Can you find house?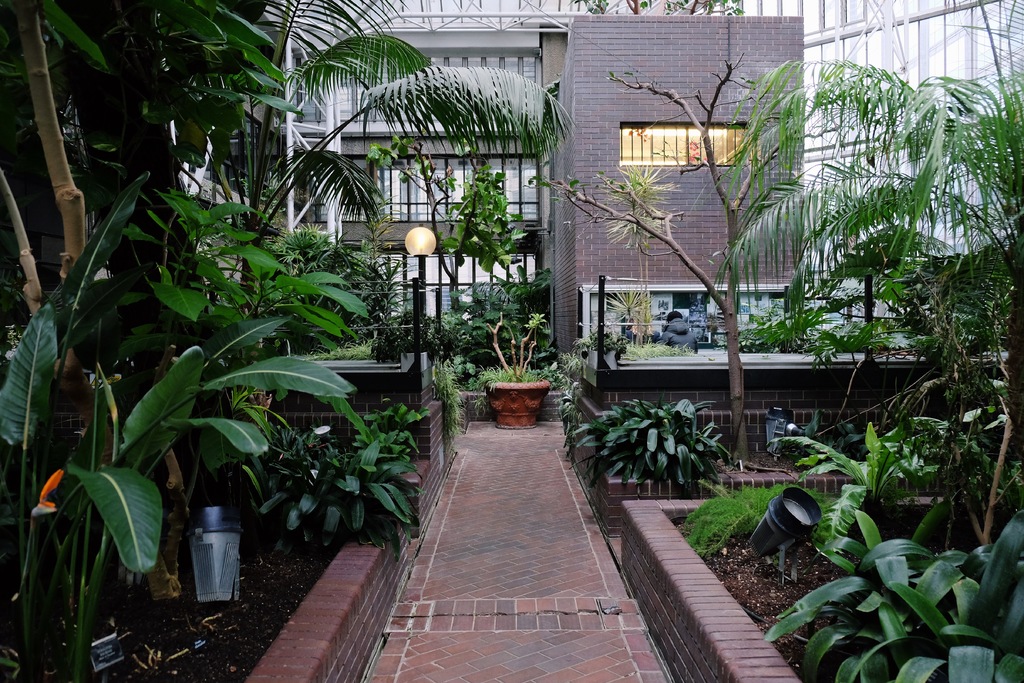
Yes, bounding box: 308:0:519:414.
